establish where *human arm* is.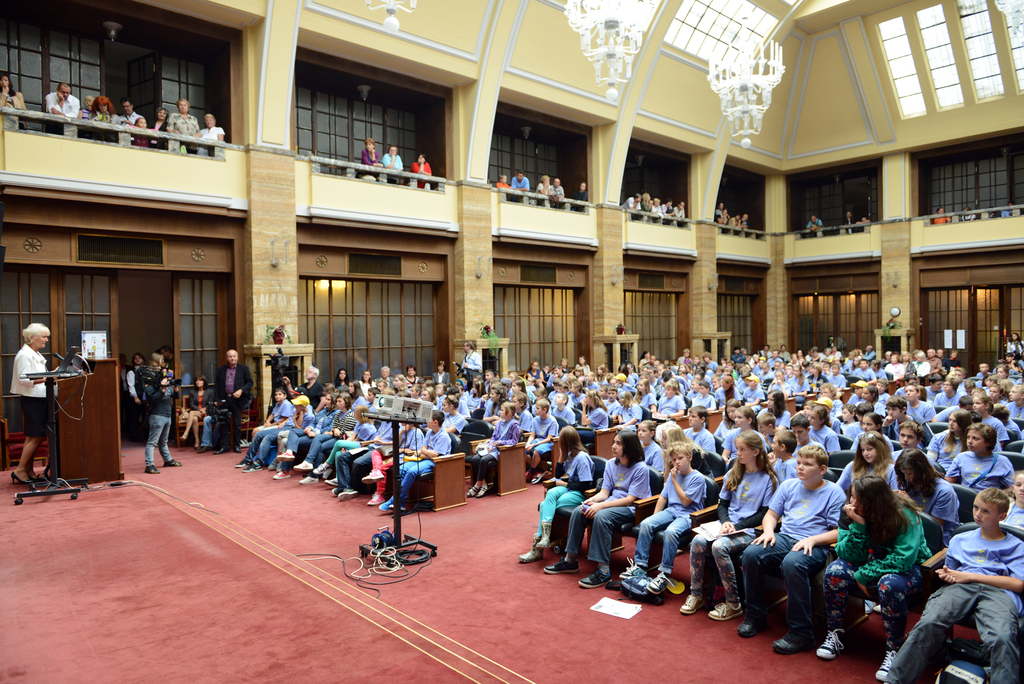
Established at bbox=[582, 468, 612, 503].
